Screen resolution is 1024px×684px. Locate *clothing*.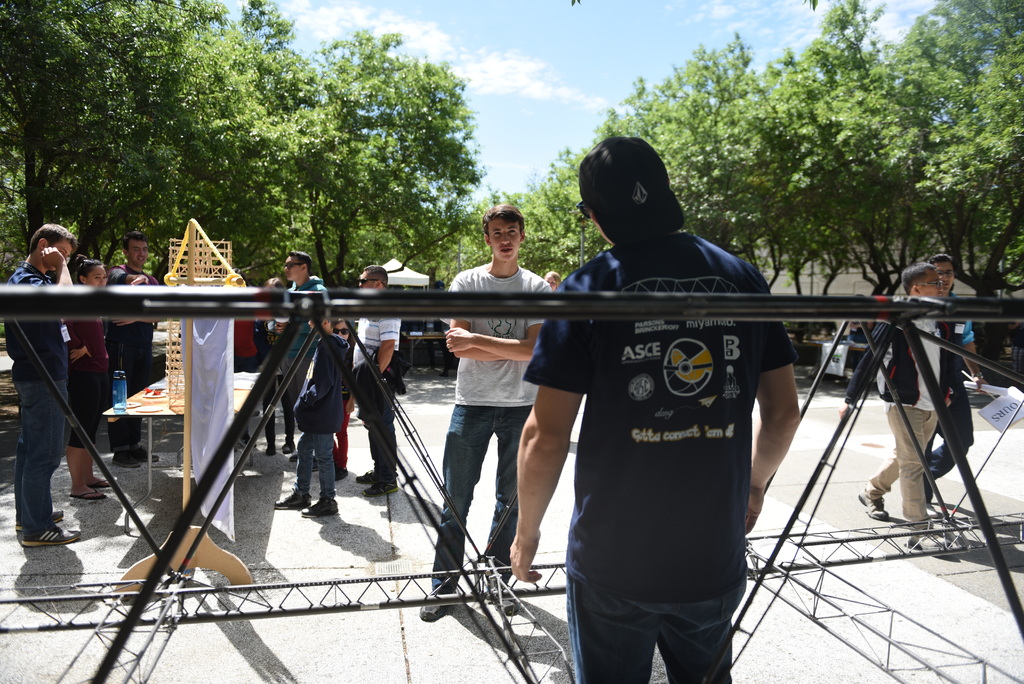
crop(6, 372, 69, 548).
